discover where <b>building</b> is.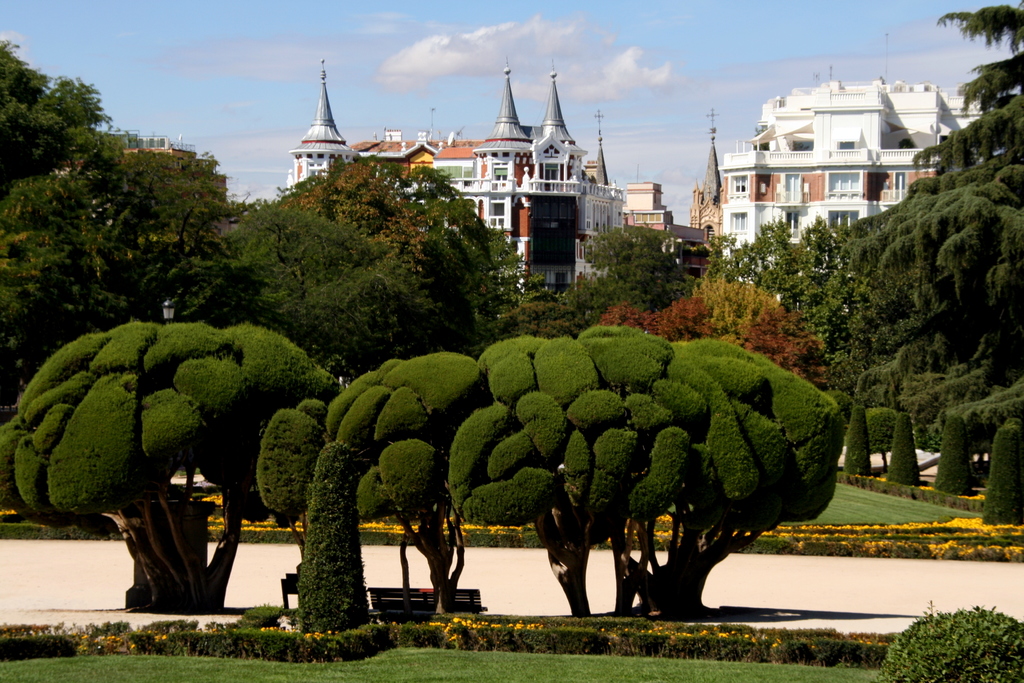
Discovered at {"x1": 689, "y1": 109, "x2": 723, "y2": 267}.
